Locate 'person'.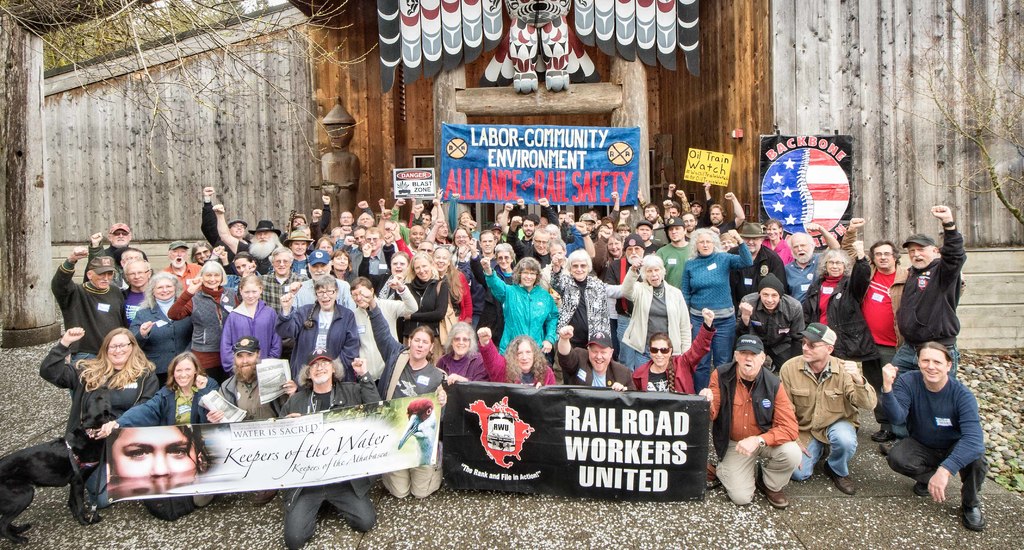
Bounding box: 90 347 221 505.
